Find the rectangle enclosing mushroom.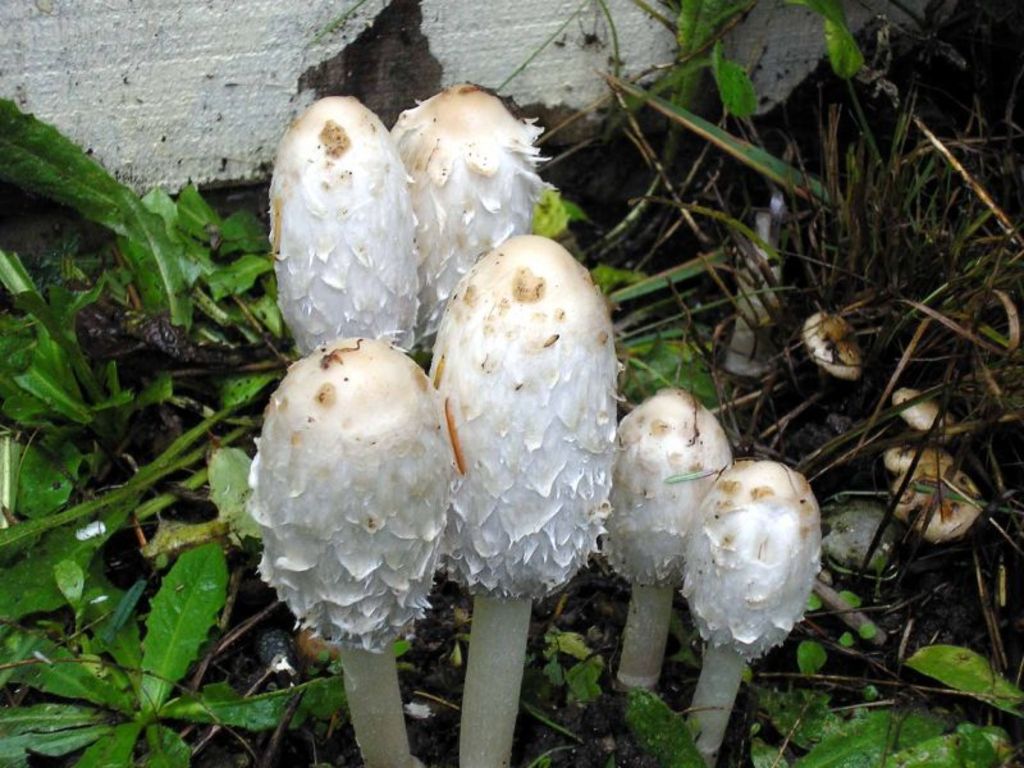
detection(270, 92, 412, 347).
